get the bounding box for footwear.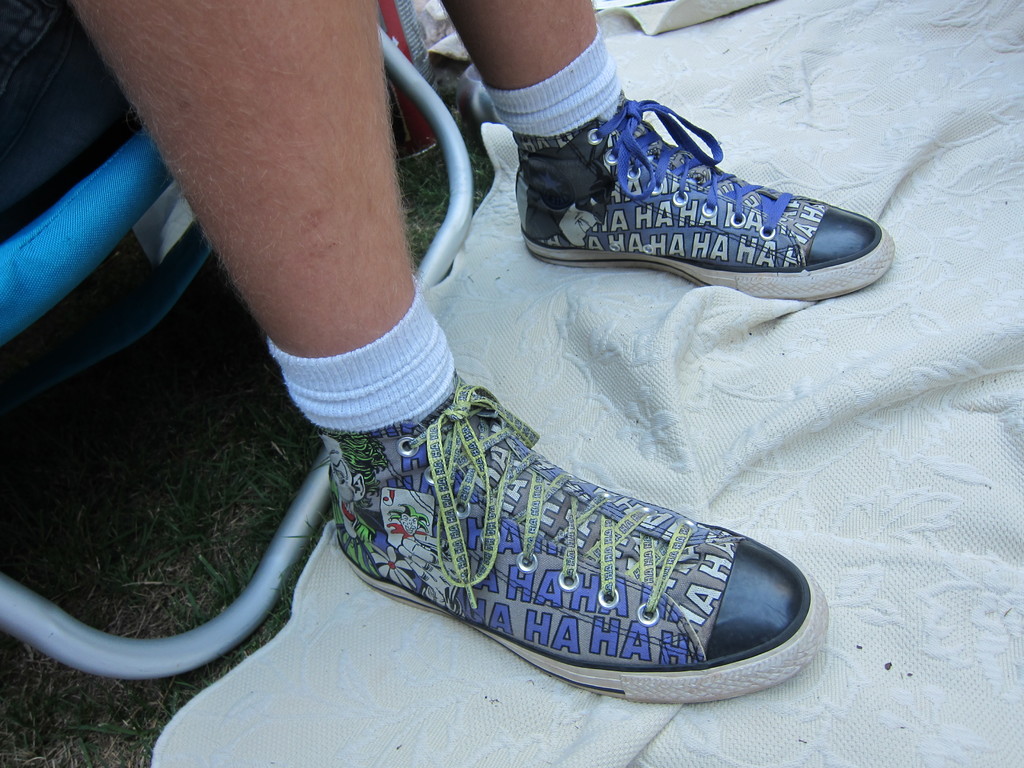
box=[332, 400, 829, 716].
